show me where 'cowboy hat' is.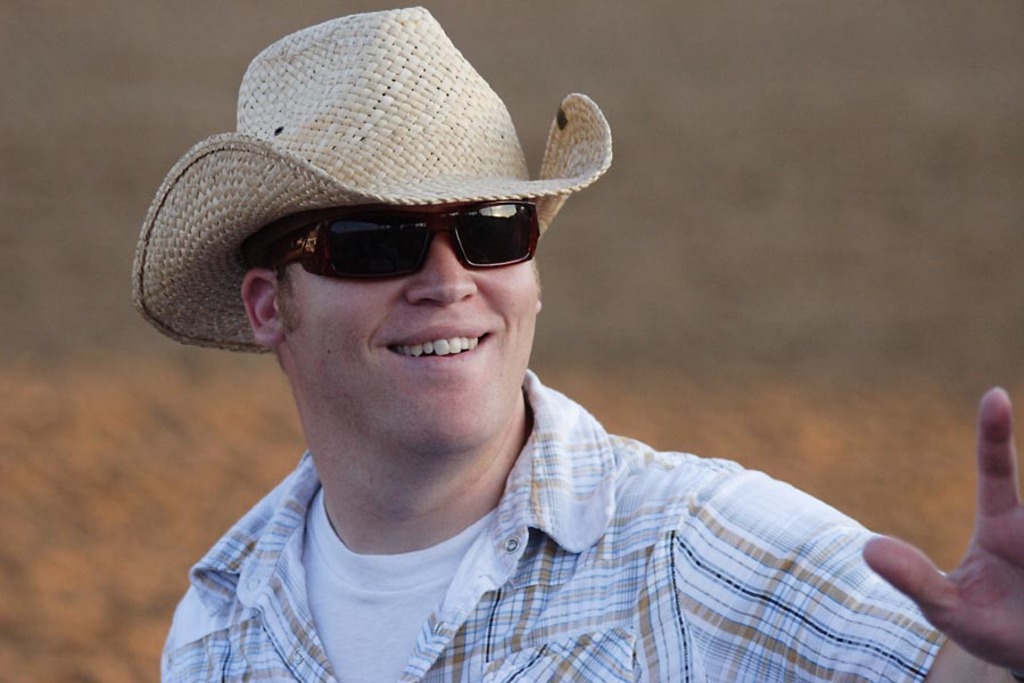
'cowboy hat' is at [140, 0, 614, 353].
